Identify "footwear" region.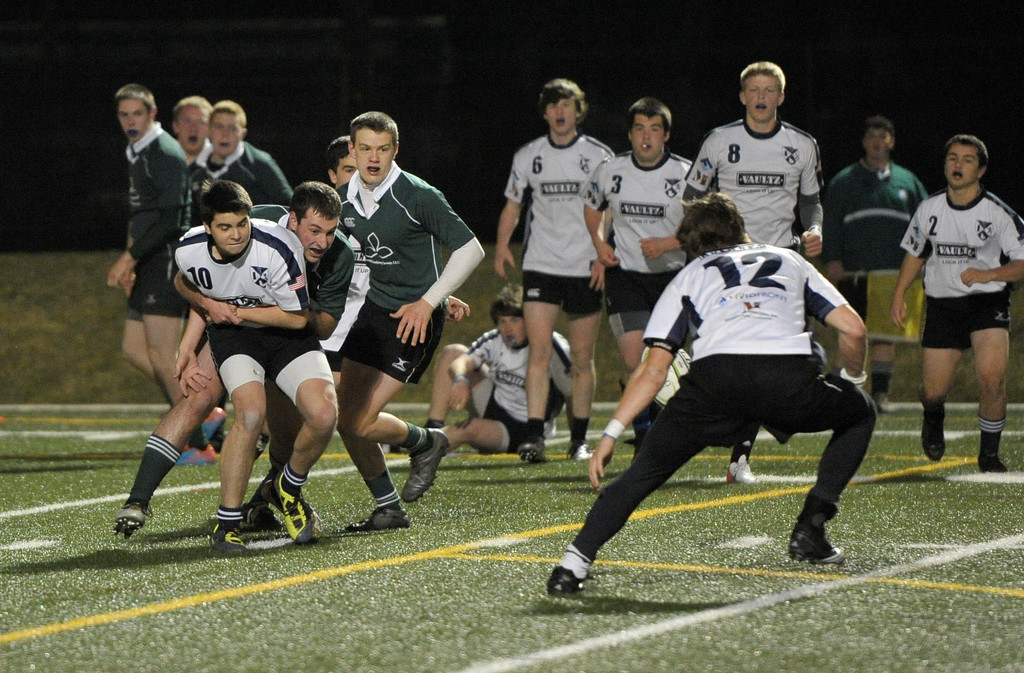
Region: 247,504,273,529.
